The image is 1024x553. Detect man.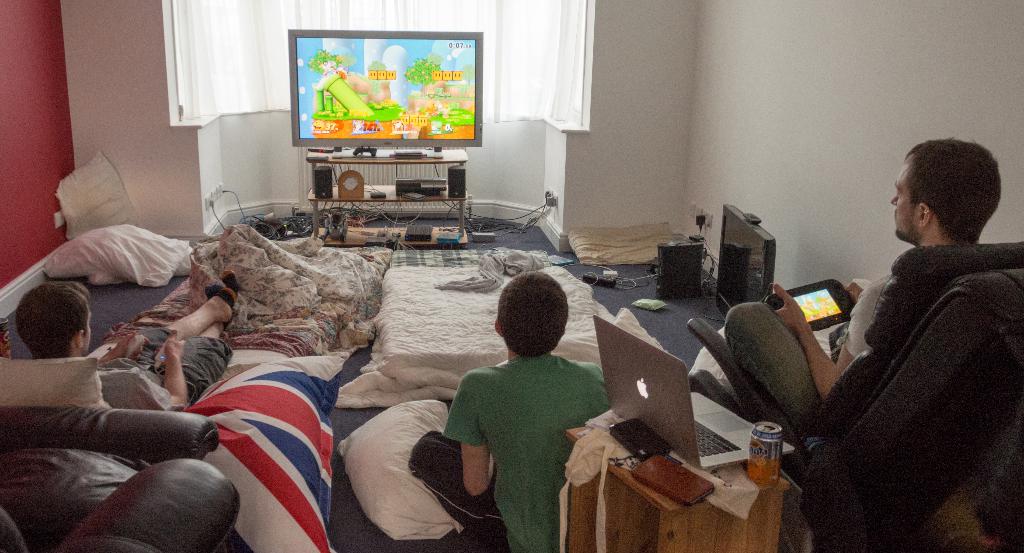
Detection: 720:133:1006:465.
